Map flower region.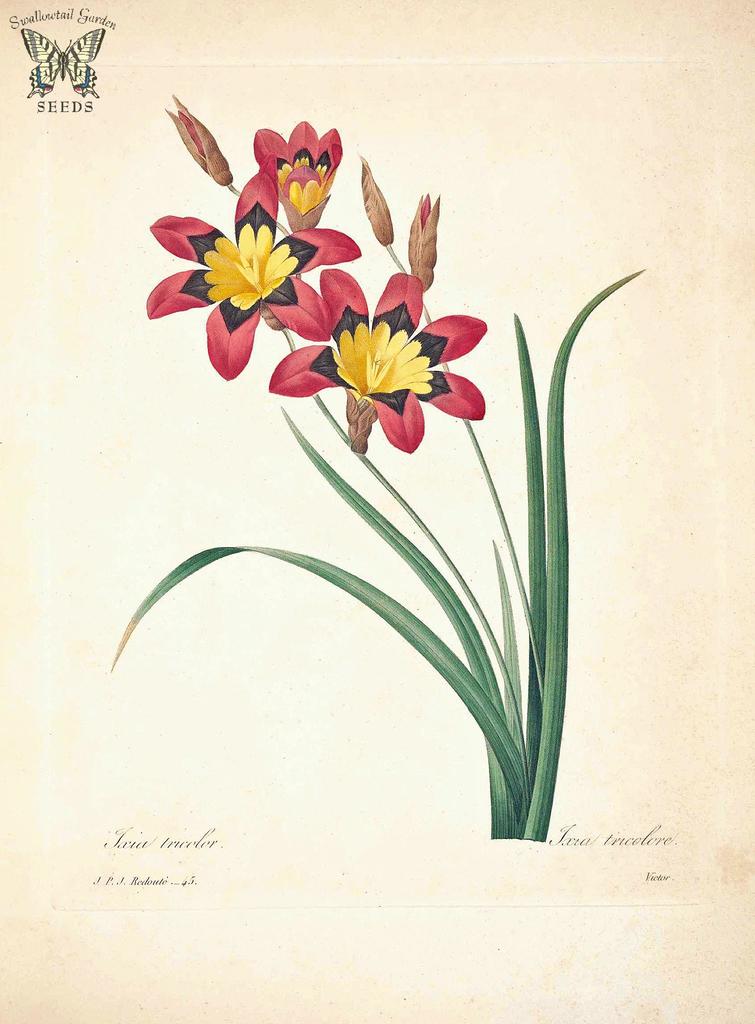
Mapped to 146:161:359:371.
